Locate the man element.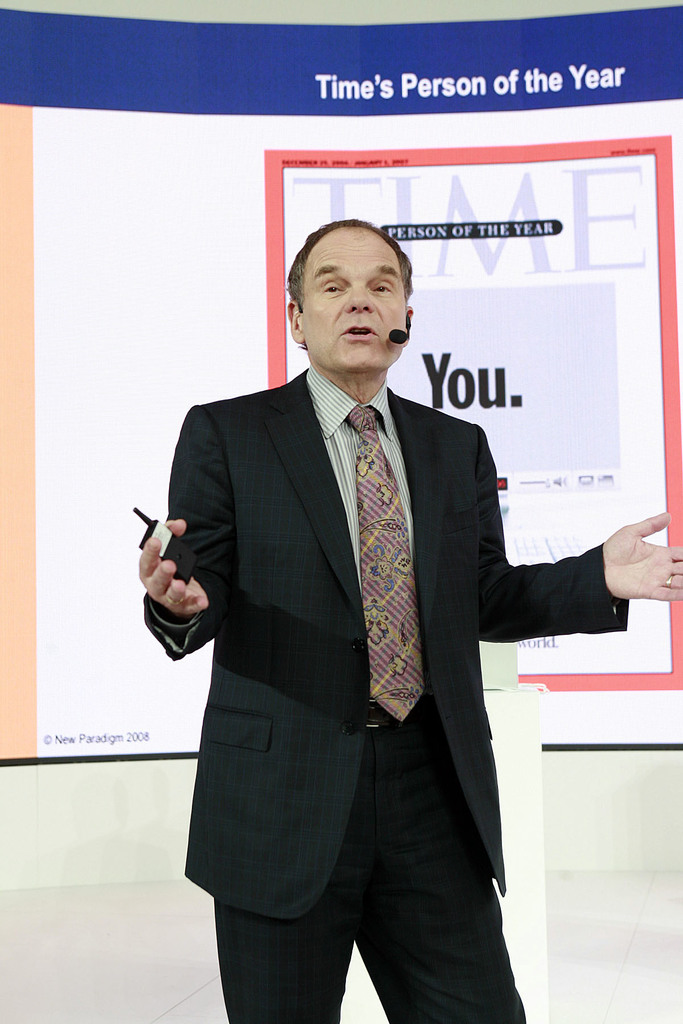
Element bbox: [140, 211, 682, 1023].
